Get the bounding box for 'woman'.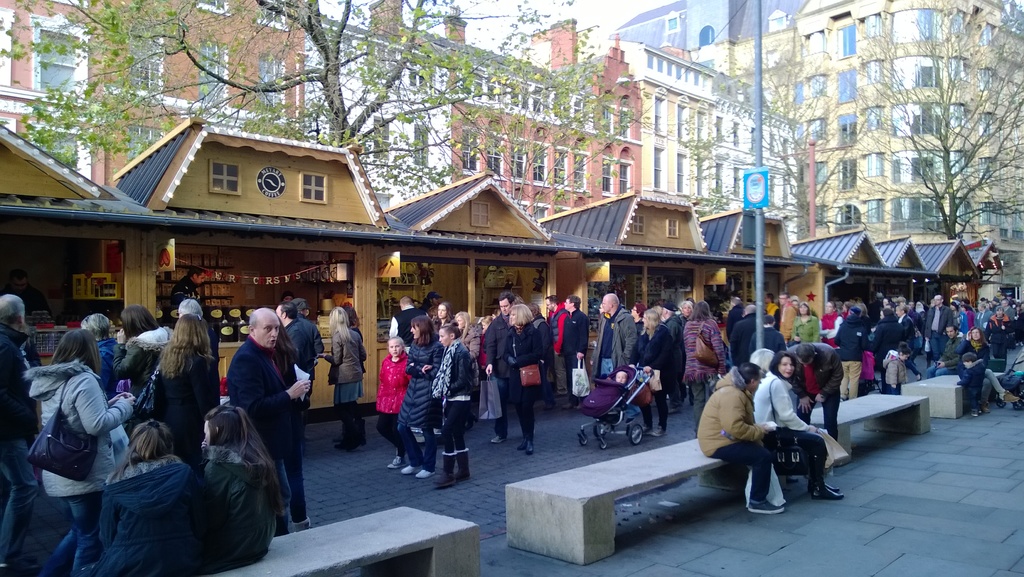
box=[790, 301, 820, 344].
